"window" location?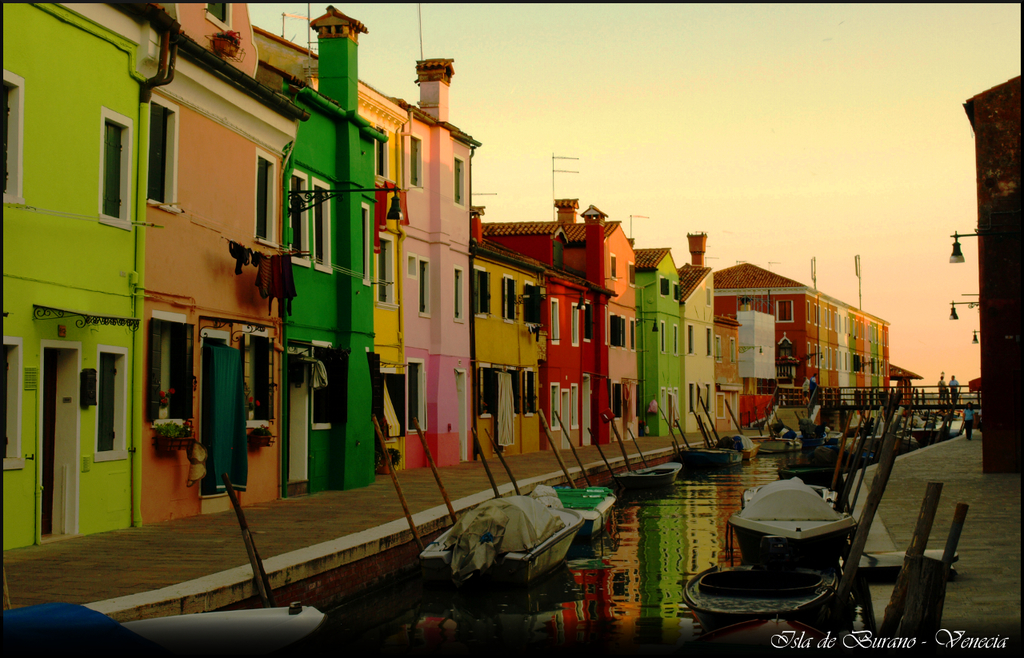
pyautogui.locateOnScreen(5, 69, 26, 206)
